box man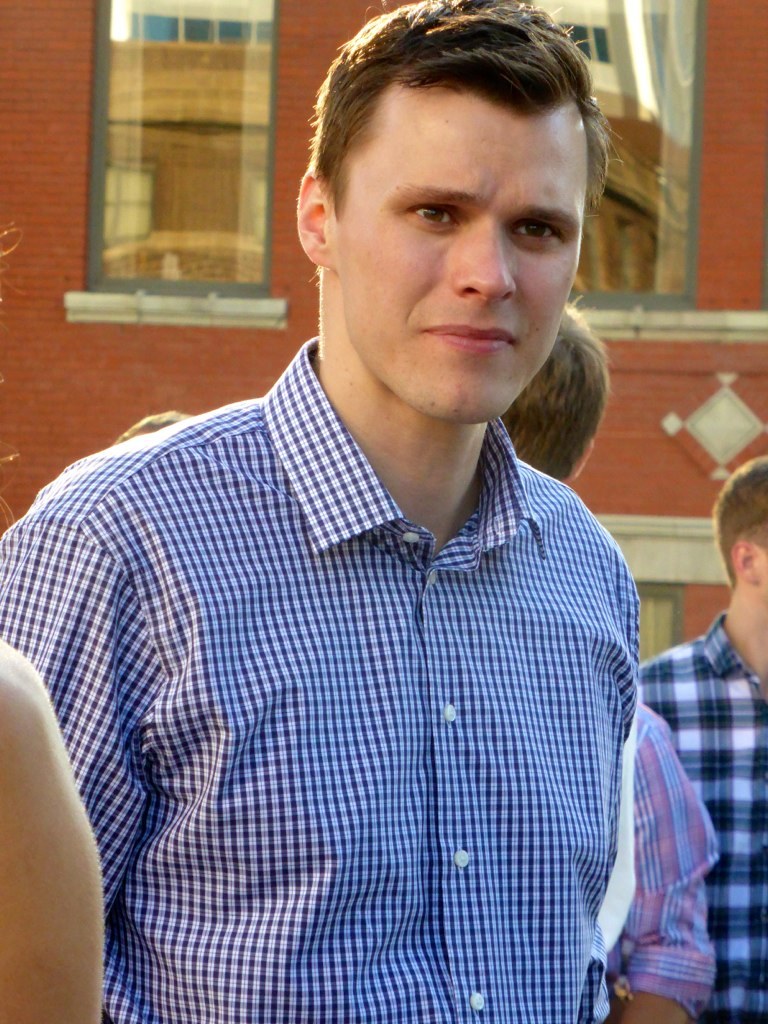
region(39, 6, 694, 1023)
